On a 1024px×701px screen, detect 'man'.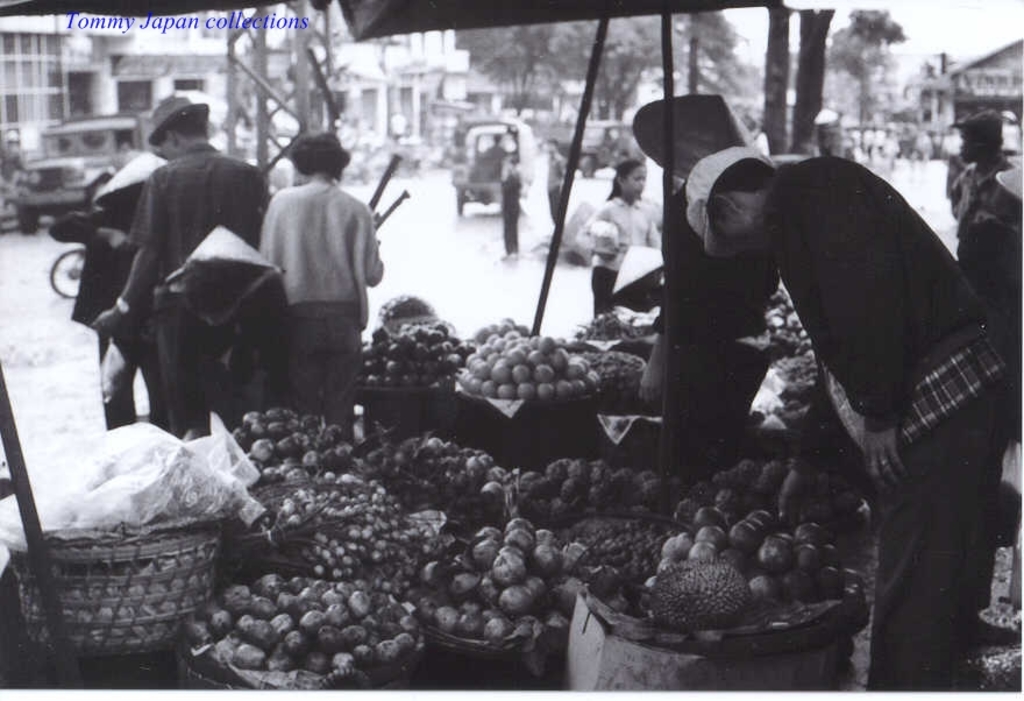
x1=667, y1=115, x2=1017, y2=645.
